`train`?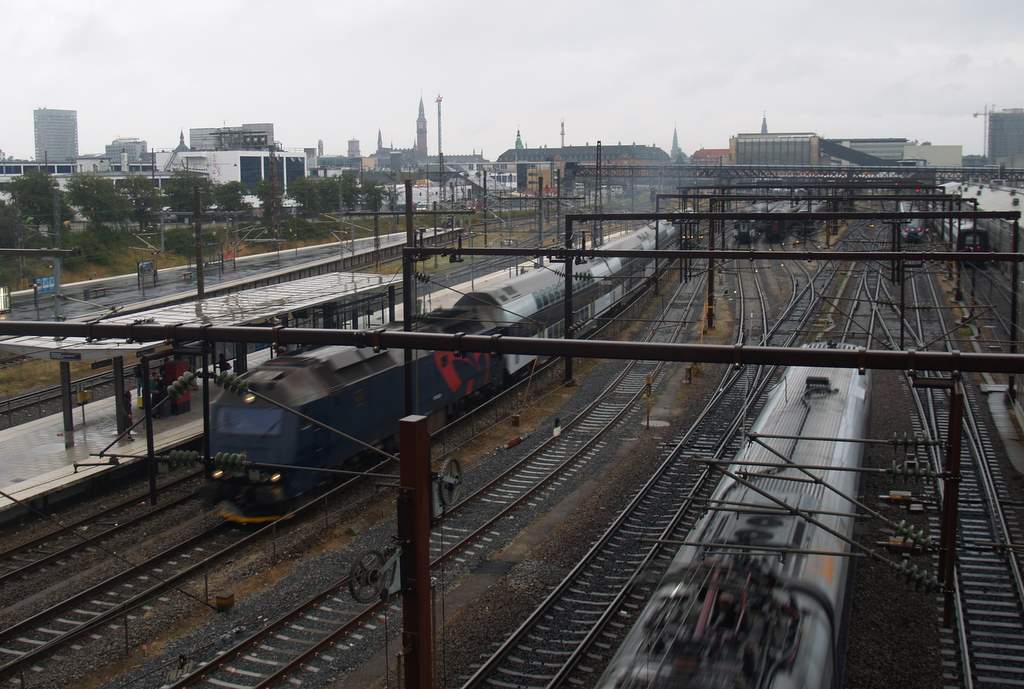
765/190/801/238
